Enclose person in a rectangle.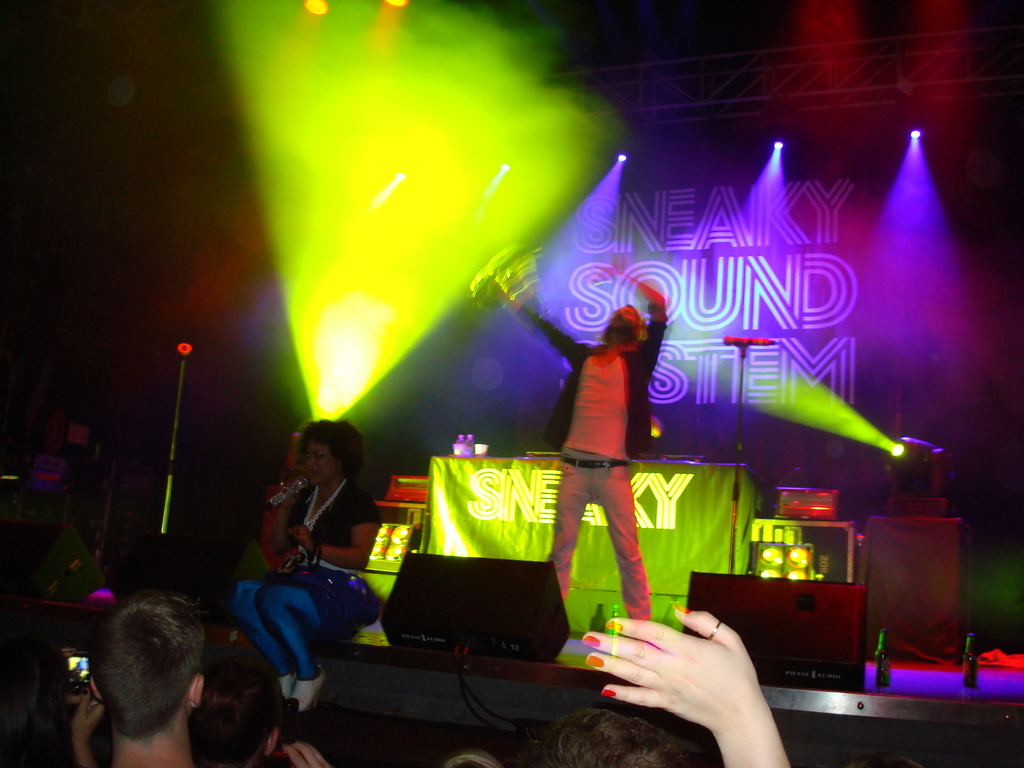
[x1=83, y1=581, x2=201, y2=767].
